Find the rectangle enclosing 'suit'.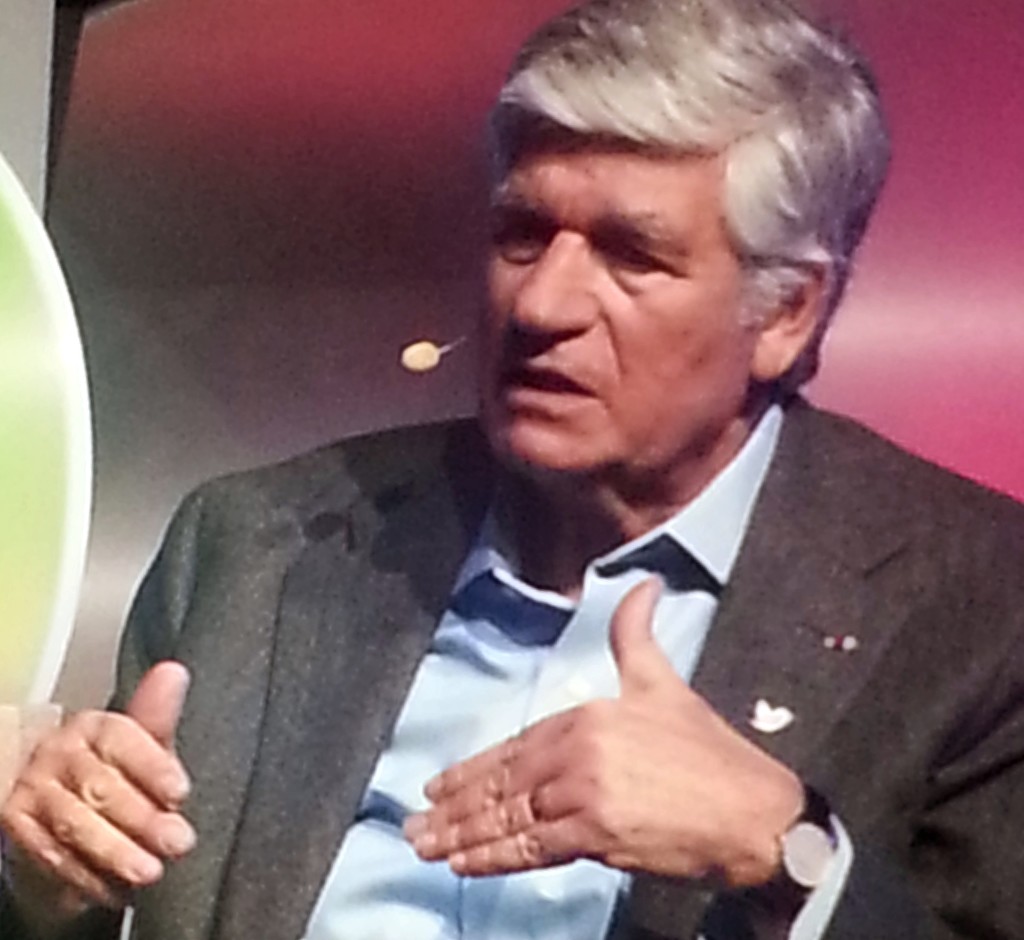
bbox(166, 344, 977, 931).
